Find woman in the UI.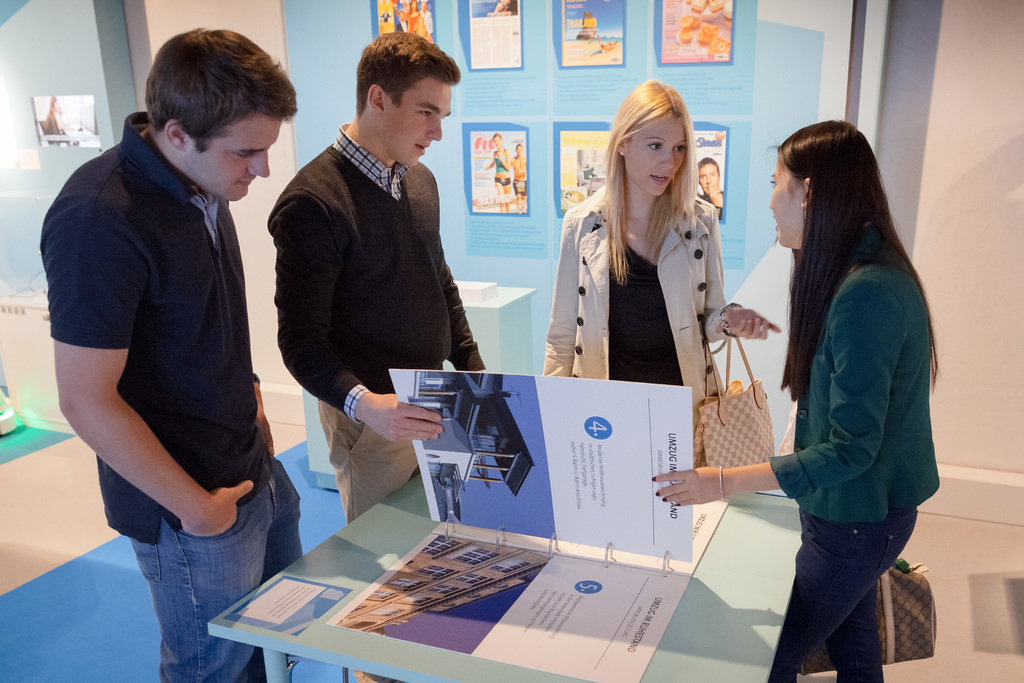
UI element at box(485, 133, 511, 215).
